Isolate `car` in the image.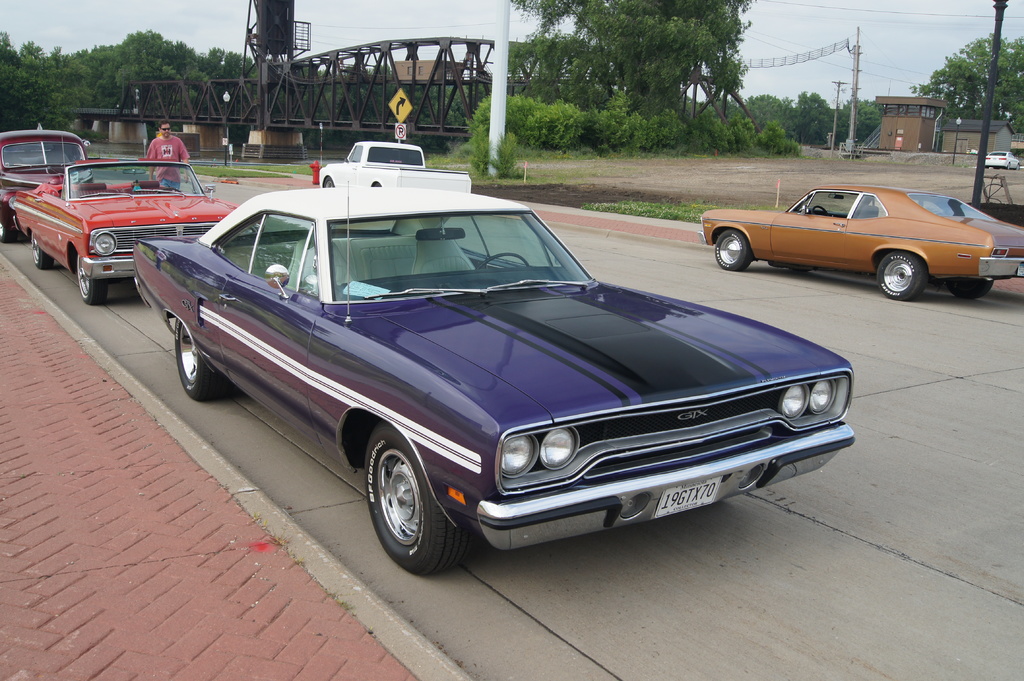
Isolated region: locate(983, 153, 1020, 173).
